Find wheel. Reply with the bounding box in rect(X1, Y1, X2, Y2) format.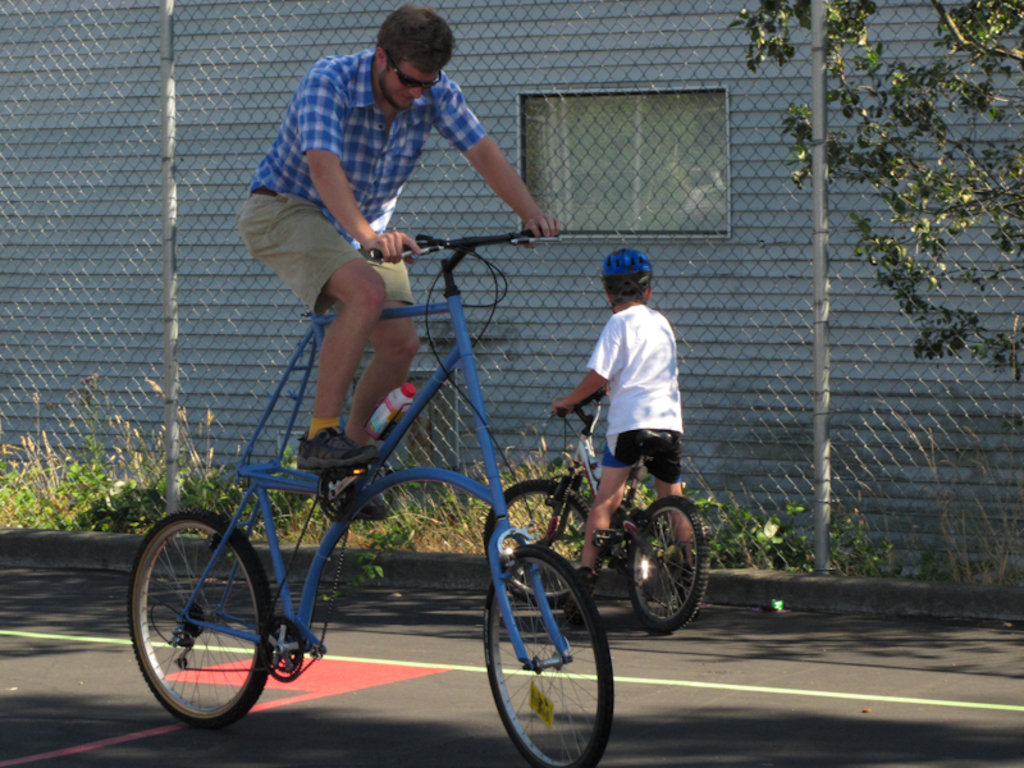
rect(485, 544, 613, 767).
